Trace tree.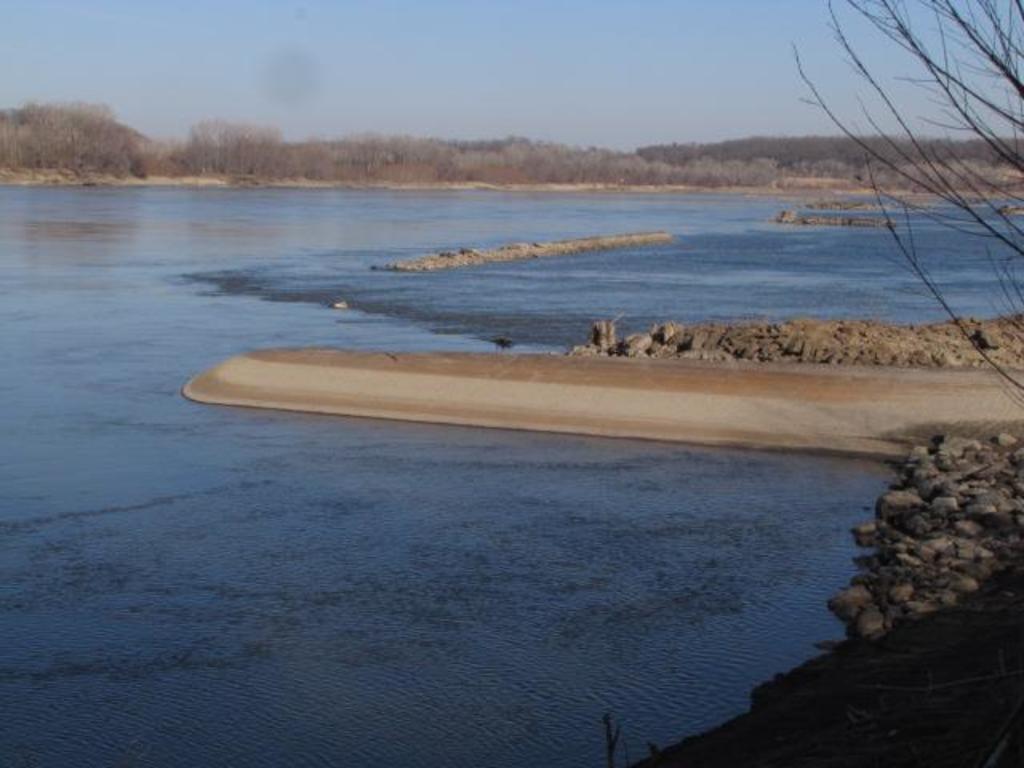
Traced to {"left": 792, "top": 0, "right": 1022, "bottom": 411}.
